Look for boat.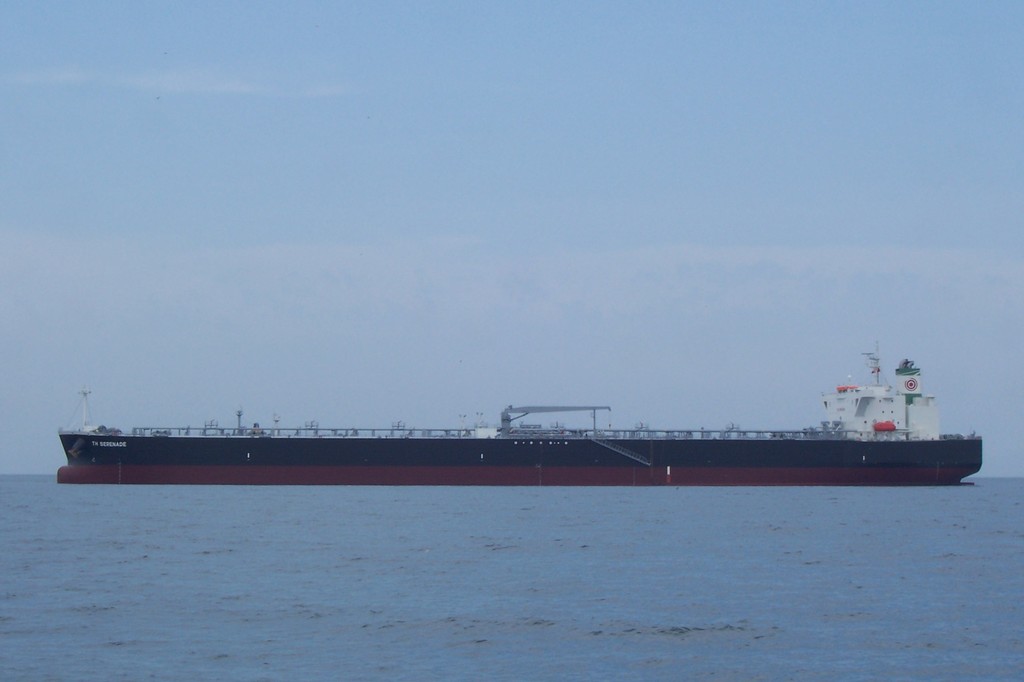
Found: Rect(63, 314, 1023, 501).
